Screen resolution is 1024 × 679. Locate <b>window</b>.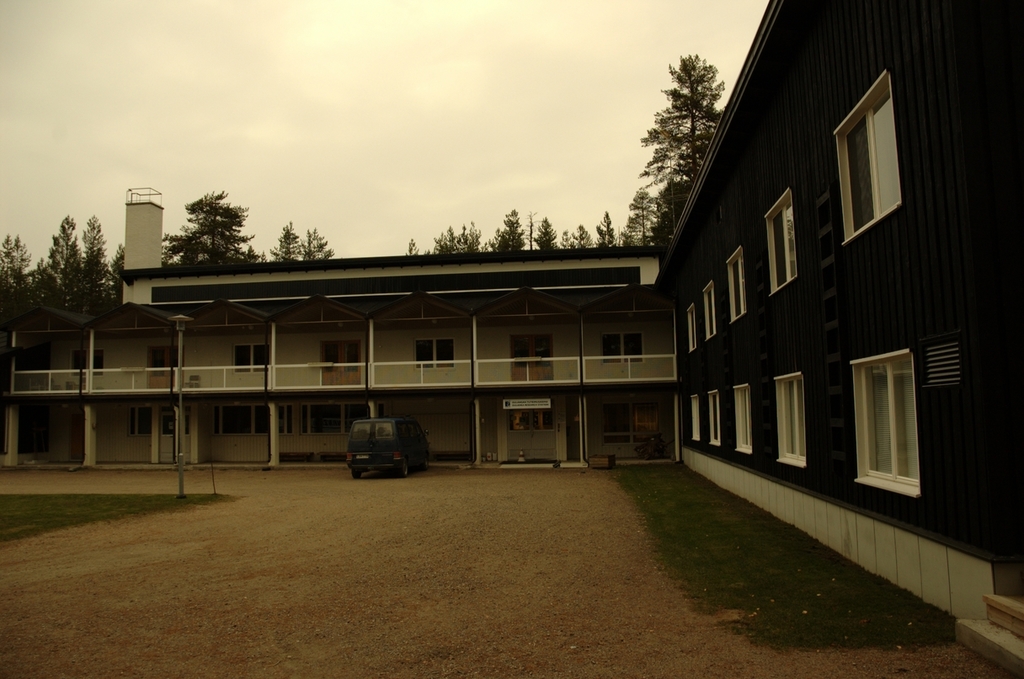
[left=849, top=337, right=945, bottom=504].
